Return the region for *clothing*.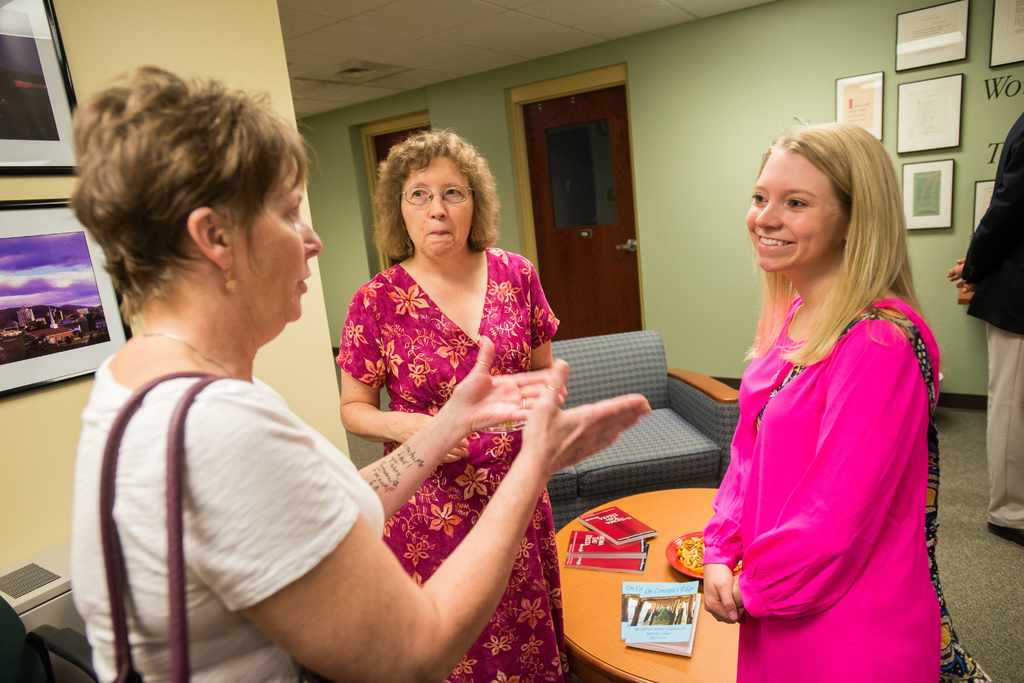
crop(963, 114, 1023, 529).
